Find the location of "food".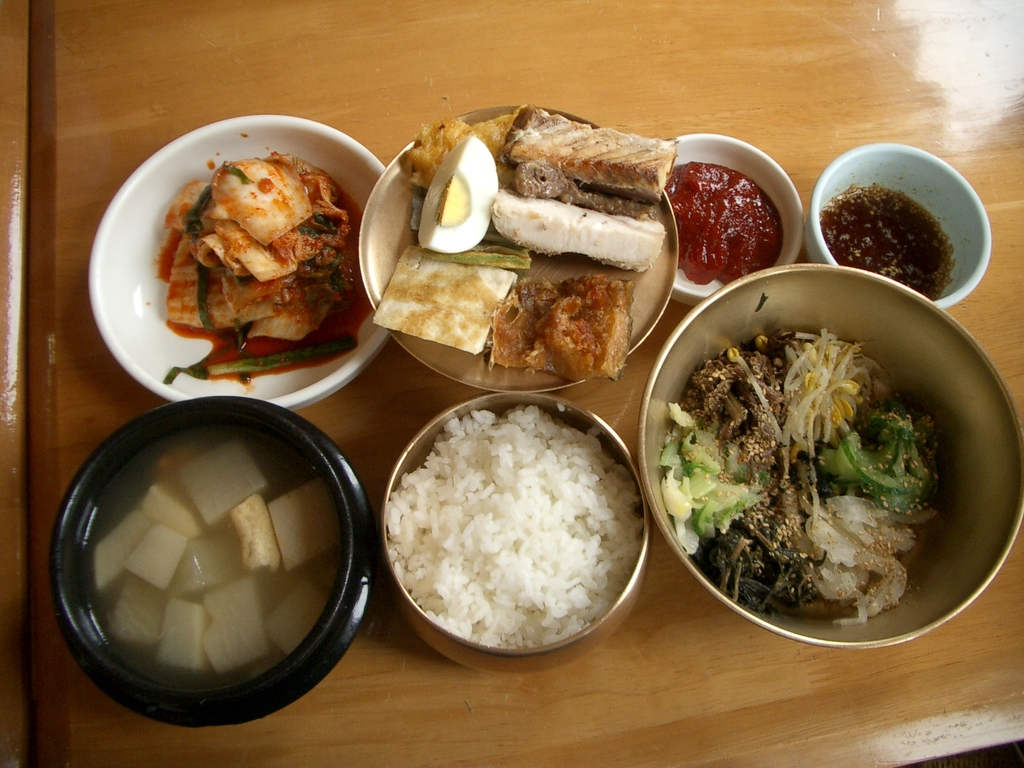
Location: crop(84, 424, 340, 689).
